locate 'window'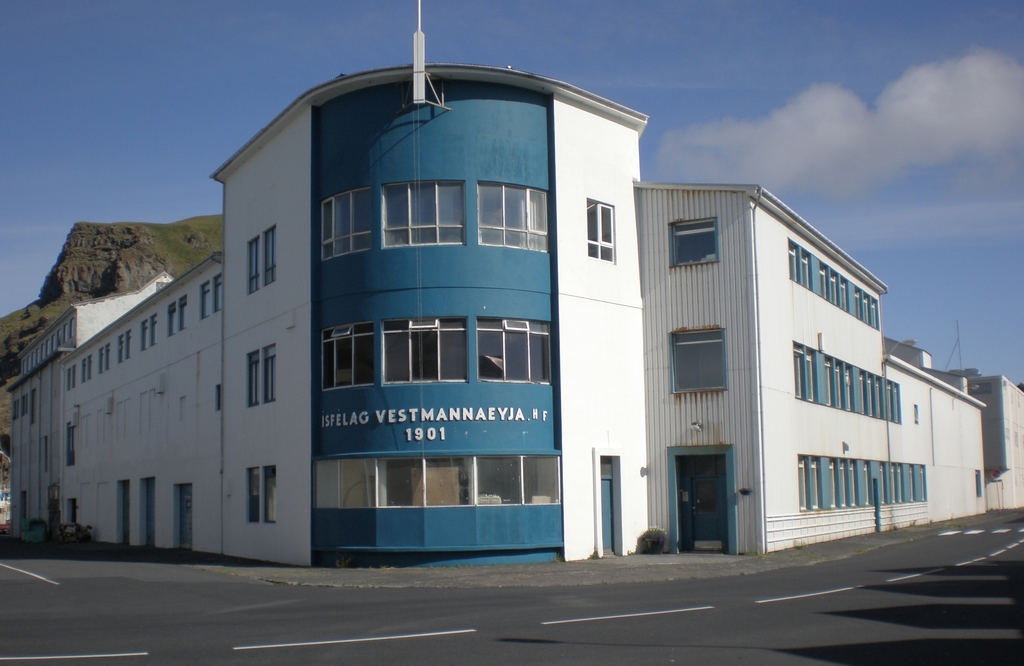
box(666, 327, 724, 390)
